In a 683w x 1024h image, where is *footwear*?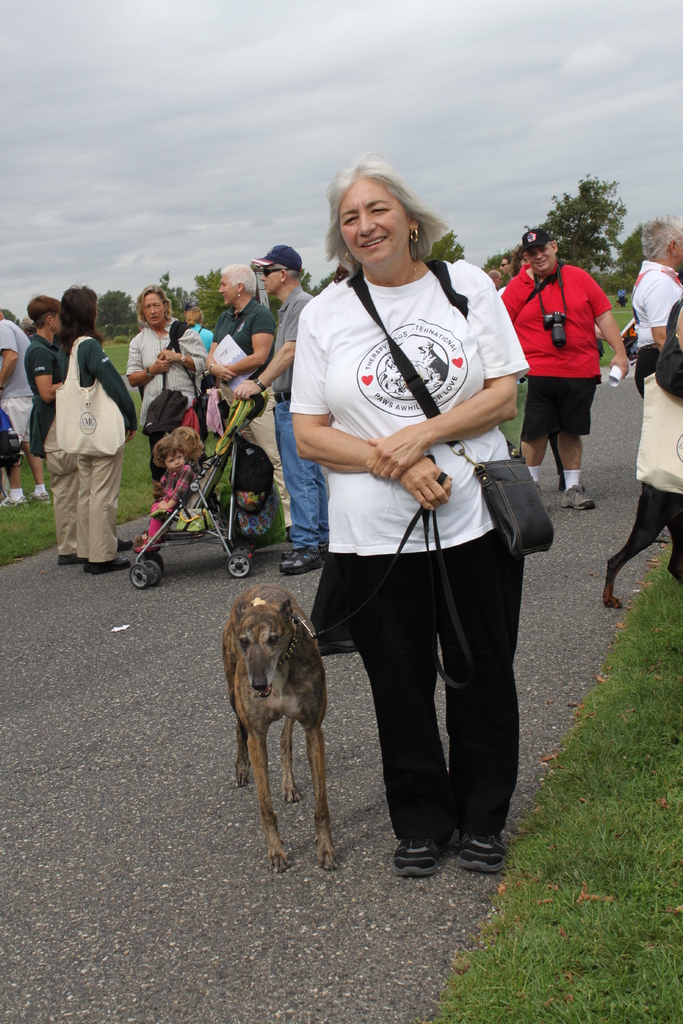
left=393, top=835, right=446, bottom=879.
